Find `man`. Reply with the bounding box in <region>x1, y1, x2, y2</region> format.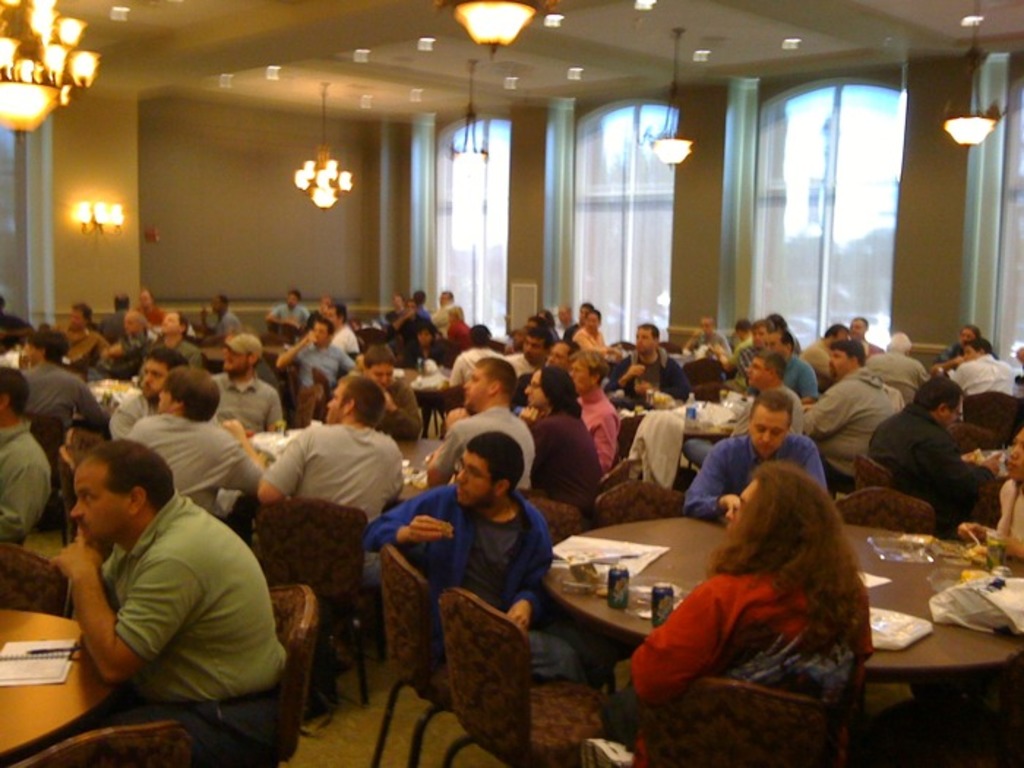
<region>679, 345, 807, 465</region>.
